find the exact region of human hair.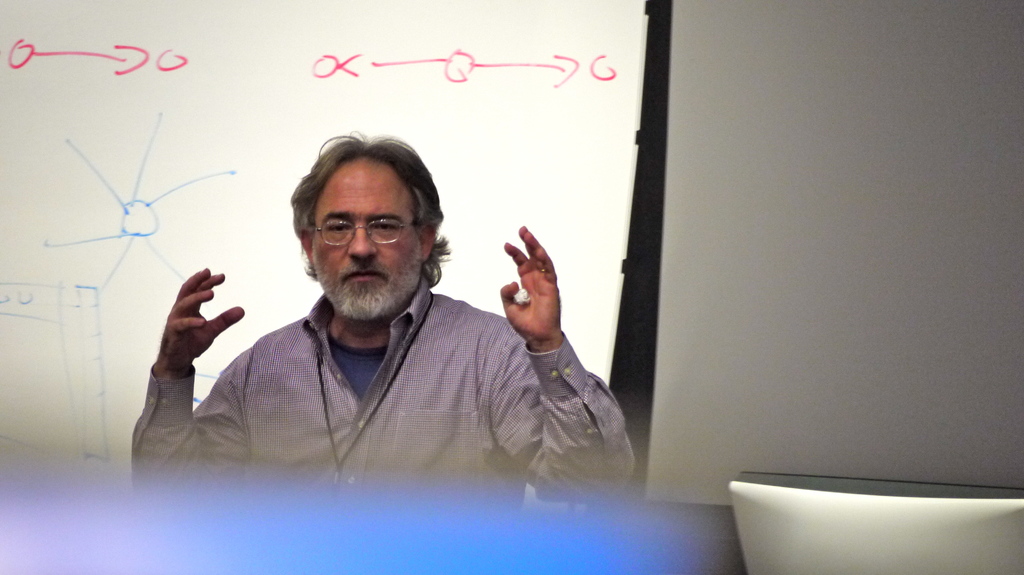
Exact region: (273, 137, 428, 272).
